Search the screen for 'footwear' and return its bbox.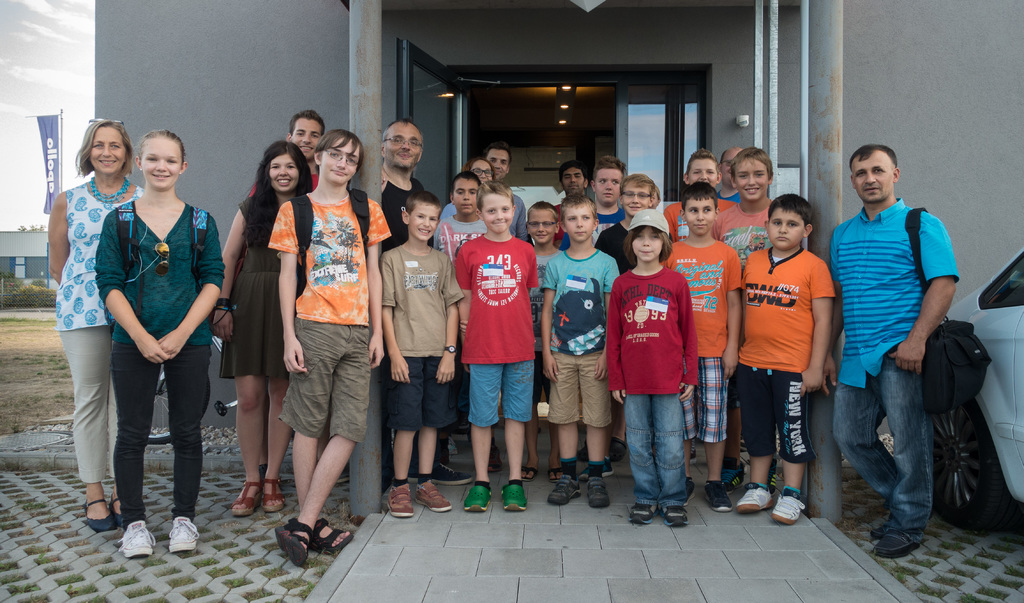
Found: x1=588 y1=469 x2=611 y2=511.
